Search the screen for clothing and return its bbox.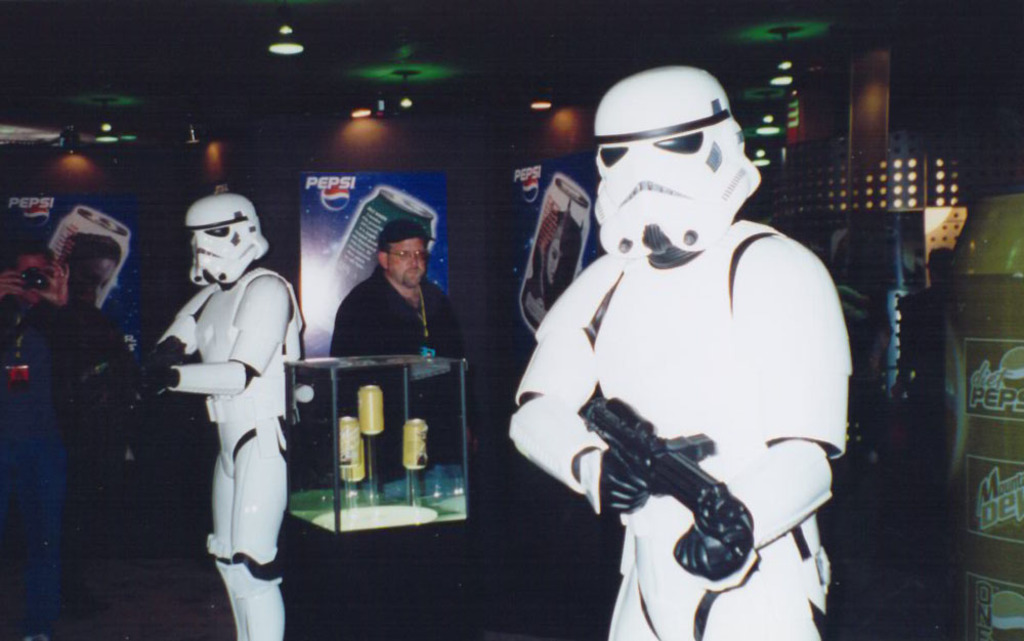
Found: 145 200 296 607.
